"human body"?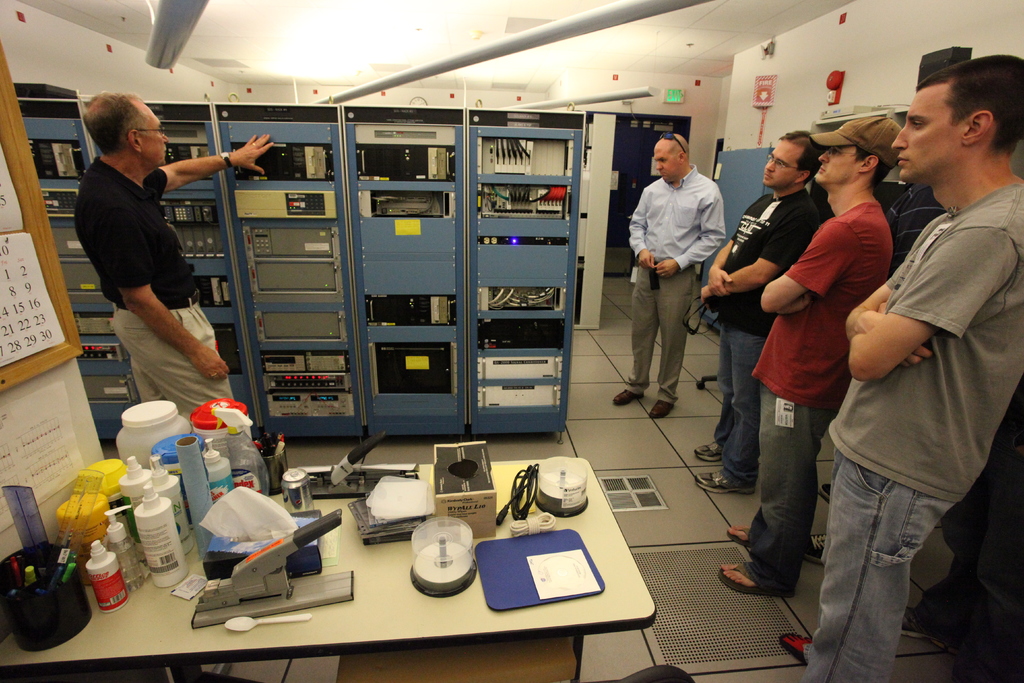
box(612, 165, 728, 416)
